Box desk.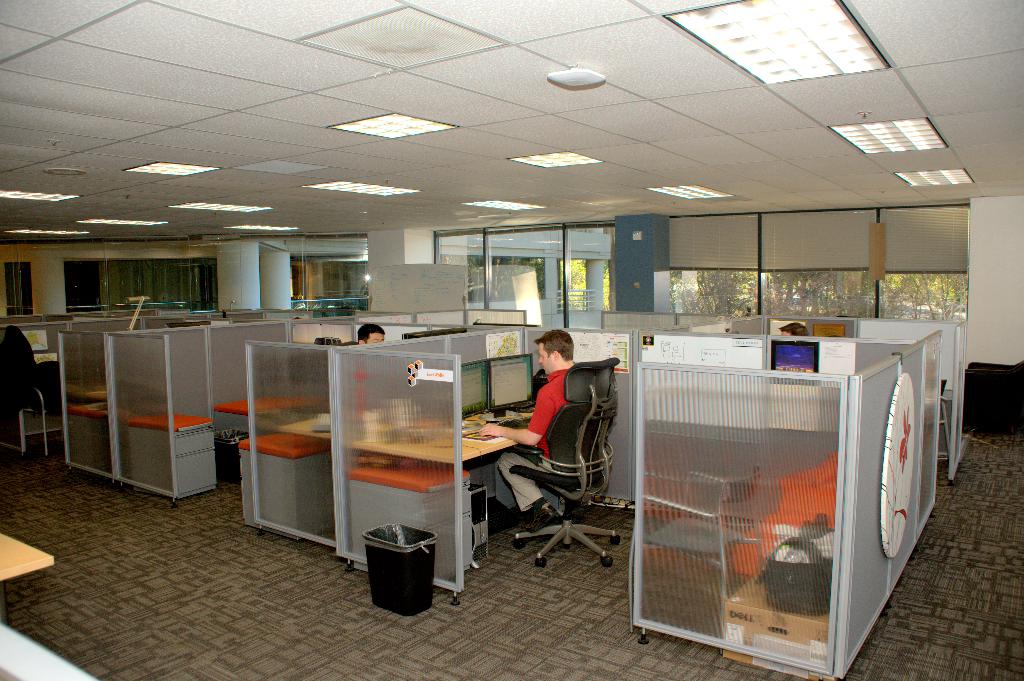
bbox=[257, 413, 333, 438].
